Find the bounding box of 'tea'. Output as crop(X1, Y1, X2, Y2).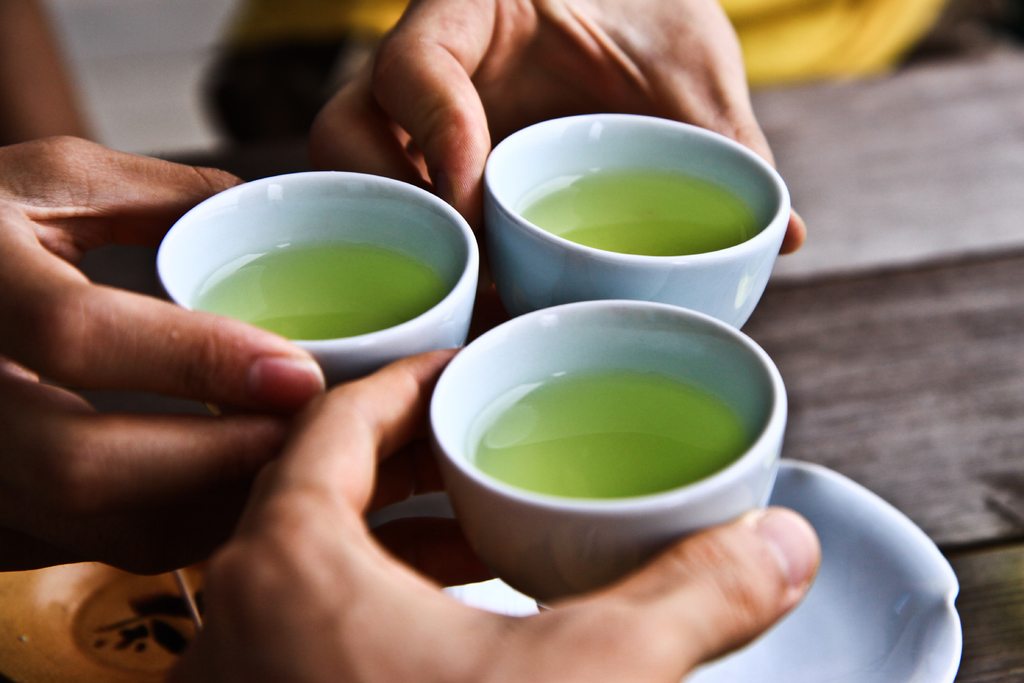
crop(508, 170, 755, 258).
